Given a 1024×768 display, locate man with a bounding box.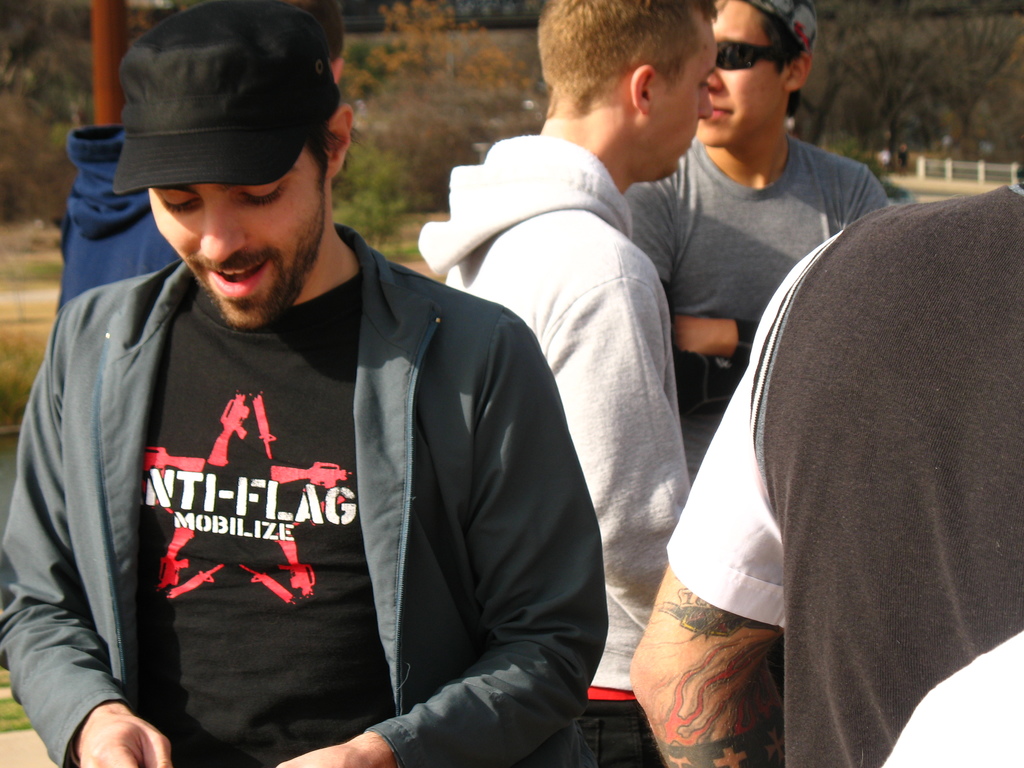
Located: 625/0/892/471.
